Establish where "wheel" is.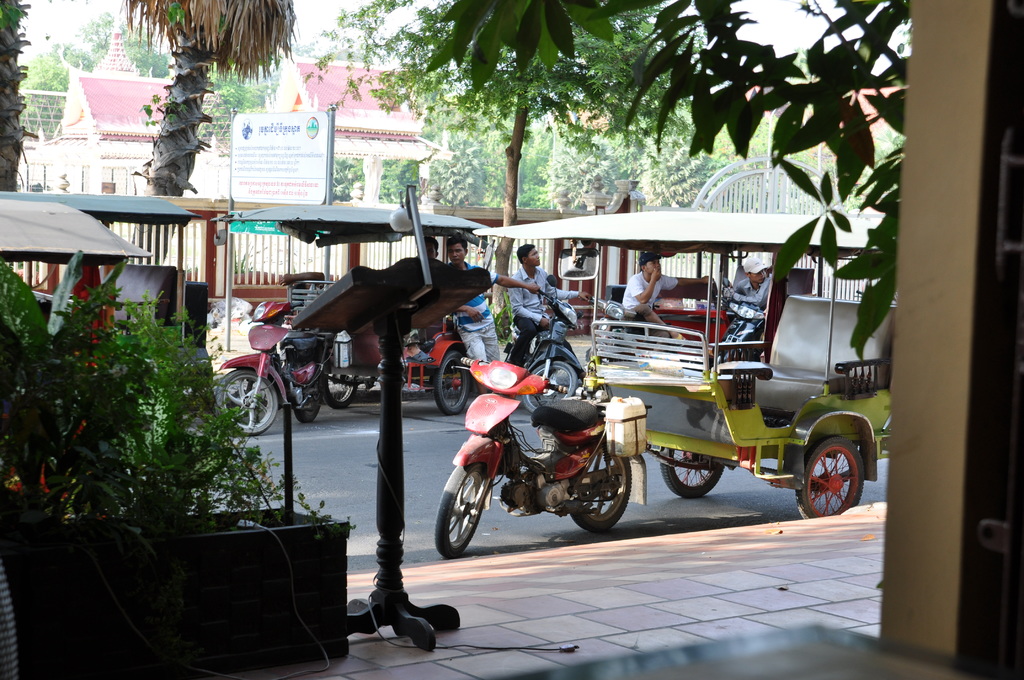
Established at [left=433, top=350, right=467, bottom=414].
